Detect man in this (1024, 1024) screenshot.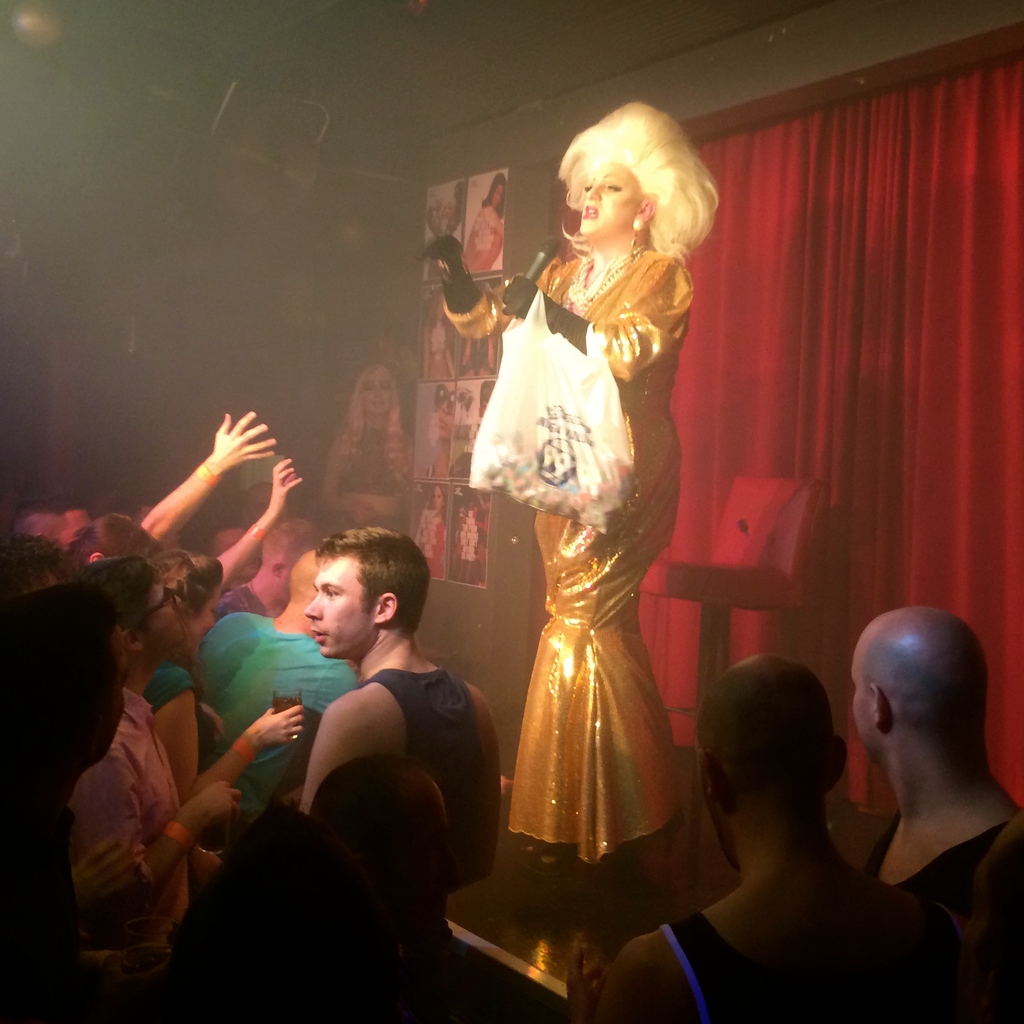
Detection: l=581, t=652, r=977, b=1023.
